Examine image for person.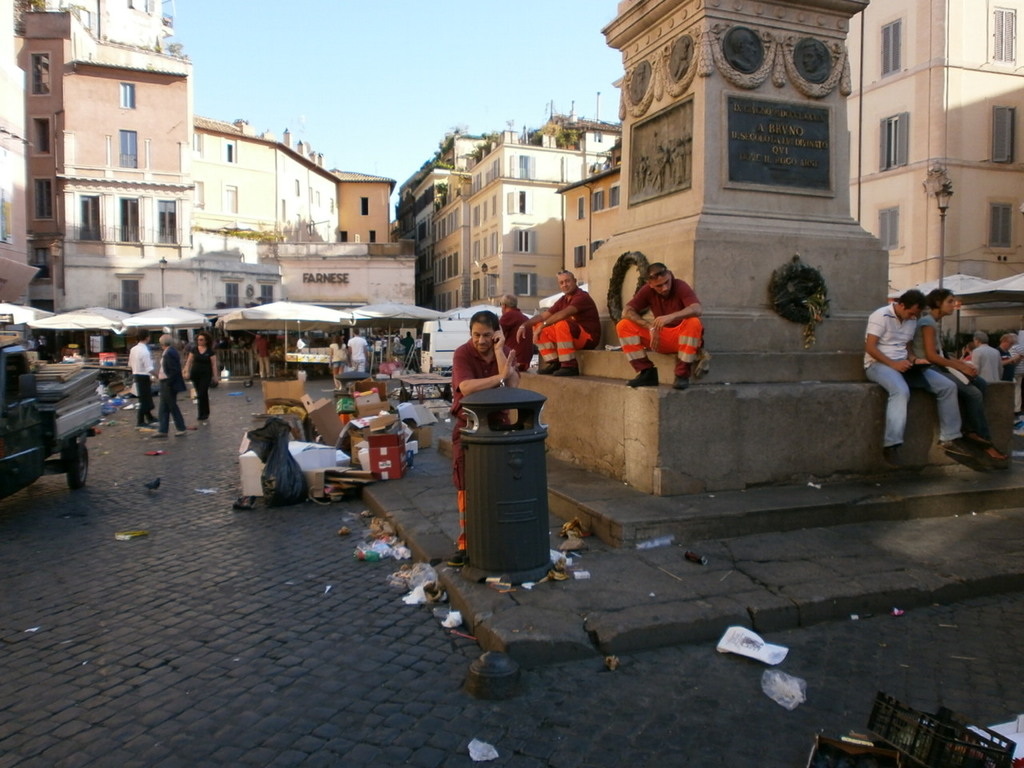
Examination result: [left=348, top=328, right=370, bottom=372].
